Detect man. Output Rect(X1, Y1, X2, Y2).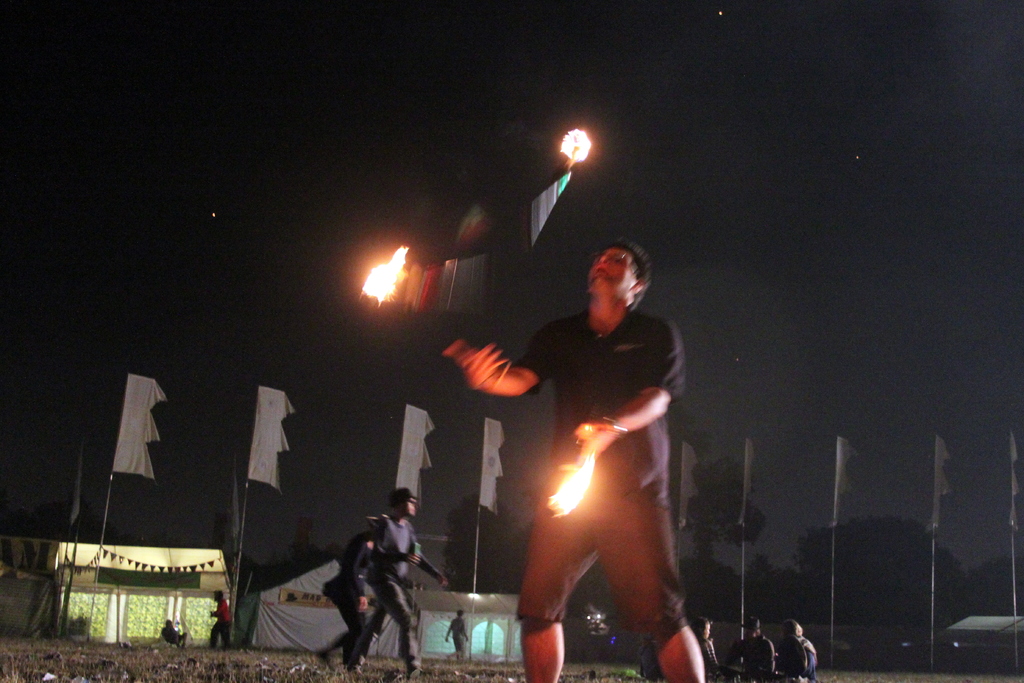
Rect(316, 533, 376, 670).
